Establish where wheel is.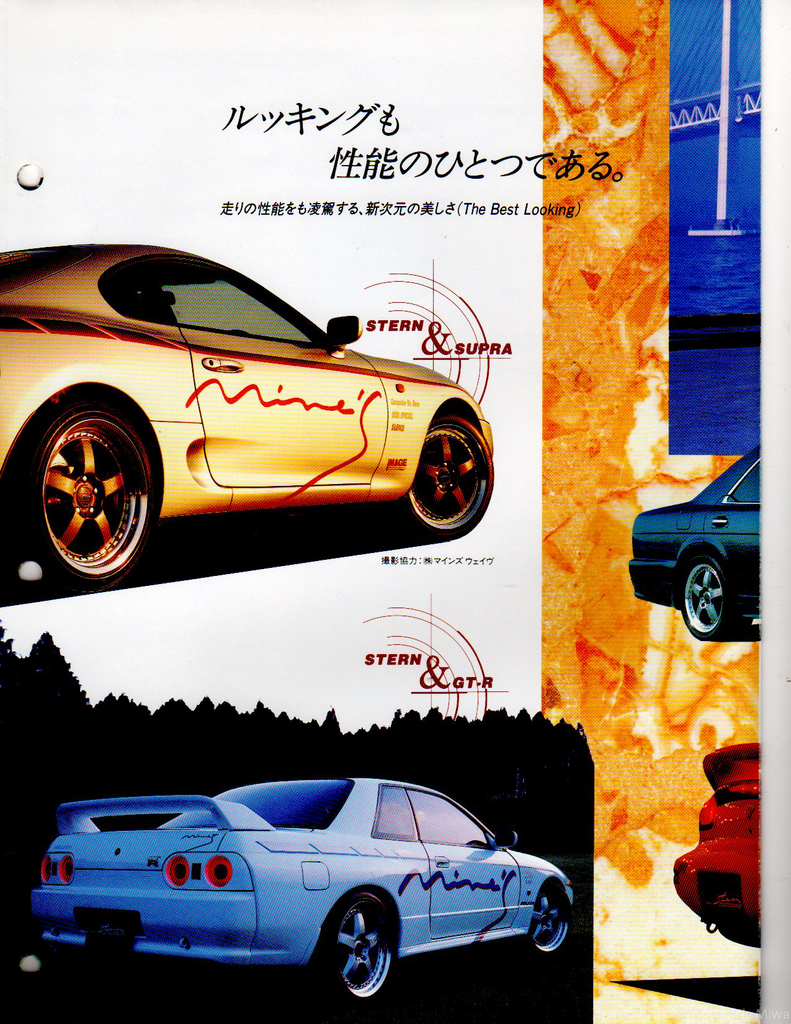
Established at {"left": 391, "top": 410, "right": 494, "bottom": 541}.
